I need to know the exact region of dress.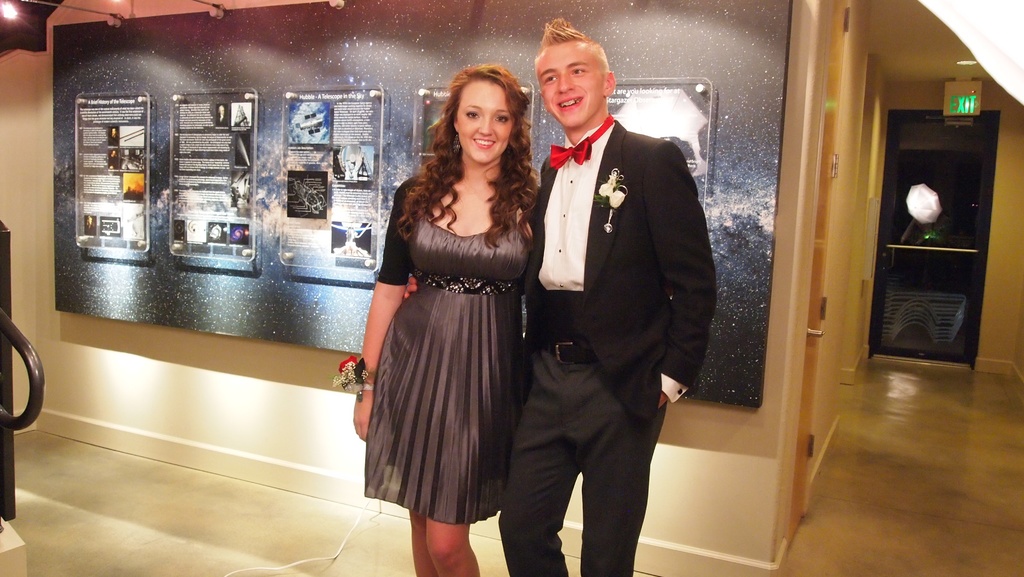
Region: crop(363, 188, 530, 496).
